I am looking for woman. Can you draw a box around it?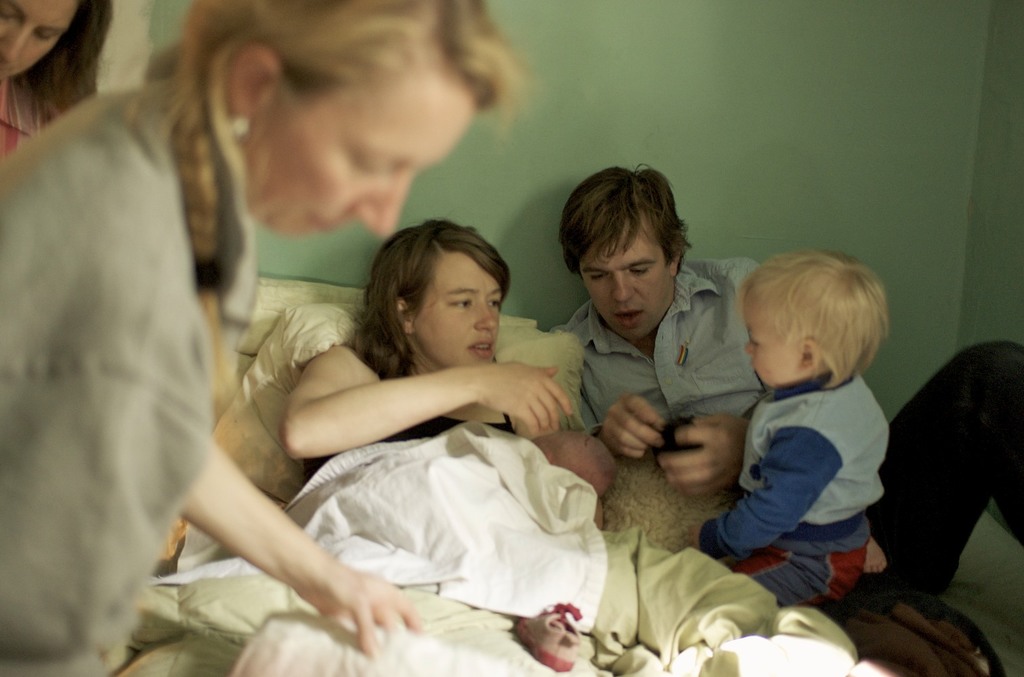
Sure, the bounding box is select_region(0, 0, 509, 676).
